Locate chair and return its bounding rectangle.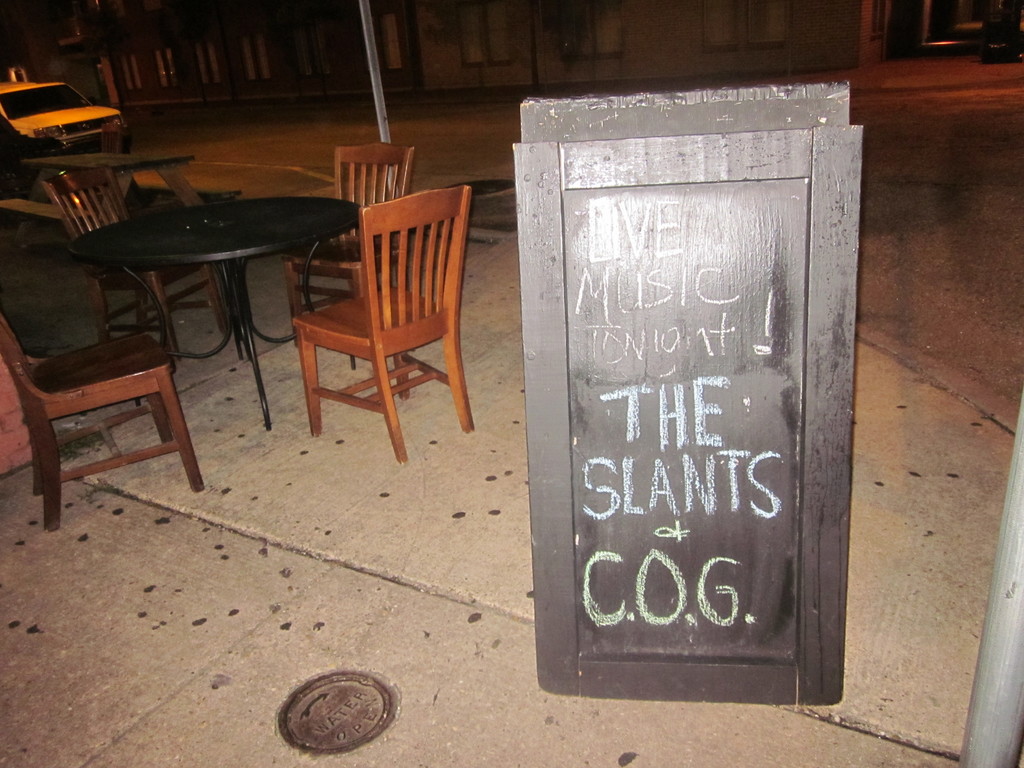
37/157/233/360.
